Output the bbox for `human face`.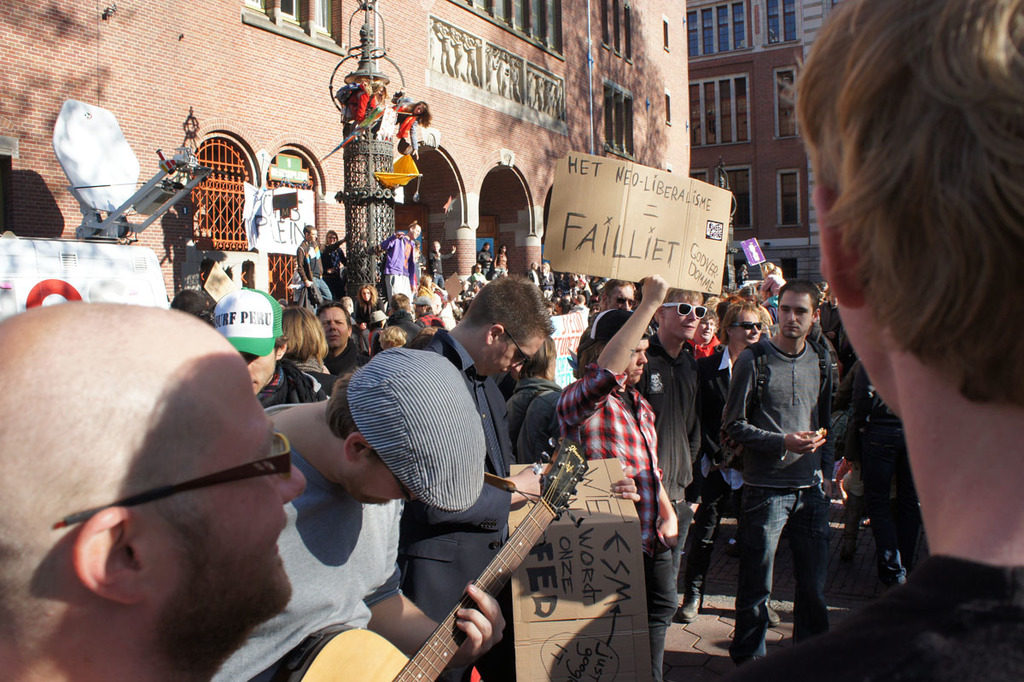
bbox(776, 294, 813, 343).
